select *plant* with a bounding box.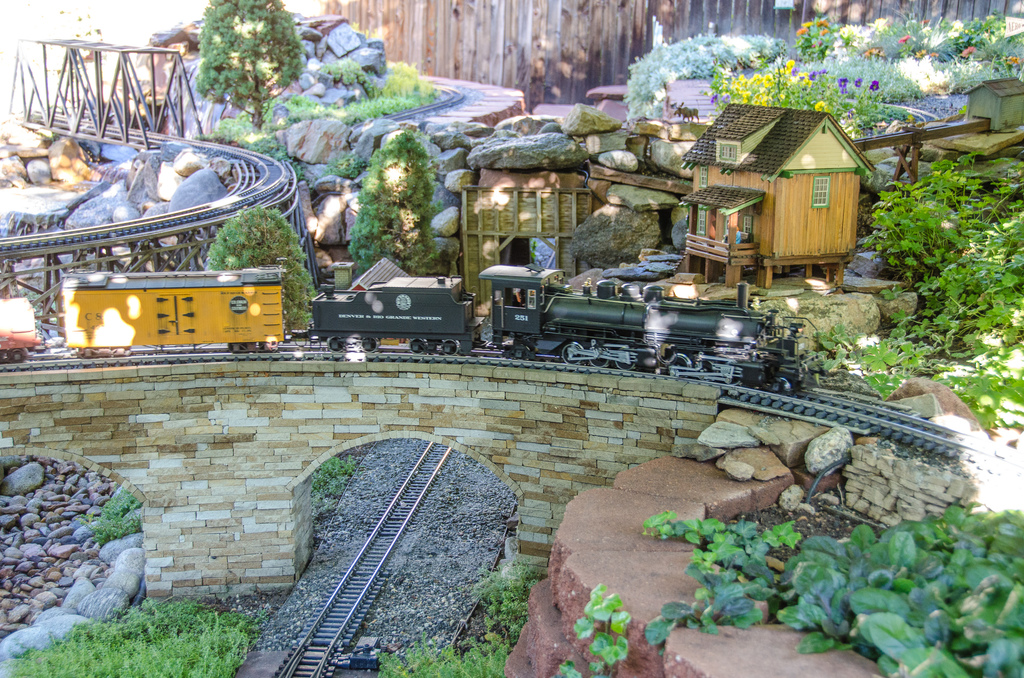
BBox(924, 10, 1016, 56).
